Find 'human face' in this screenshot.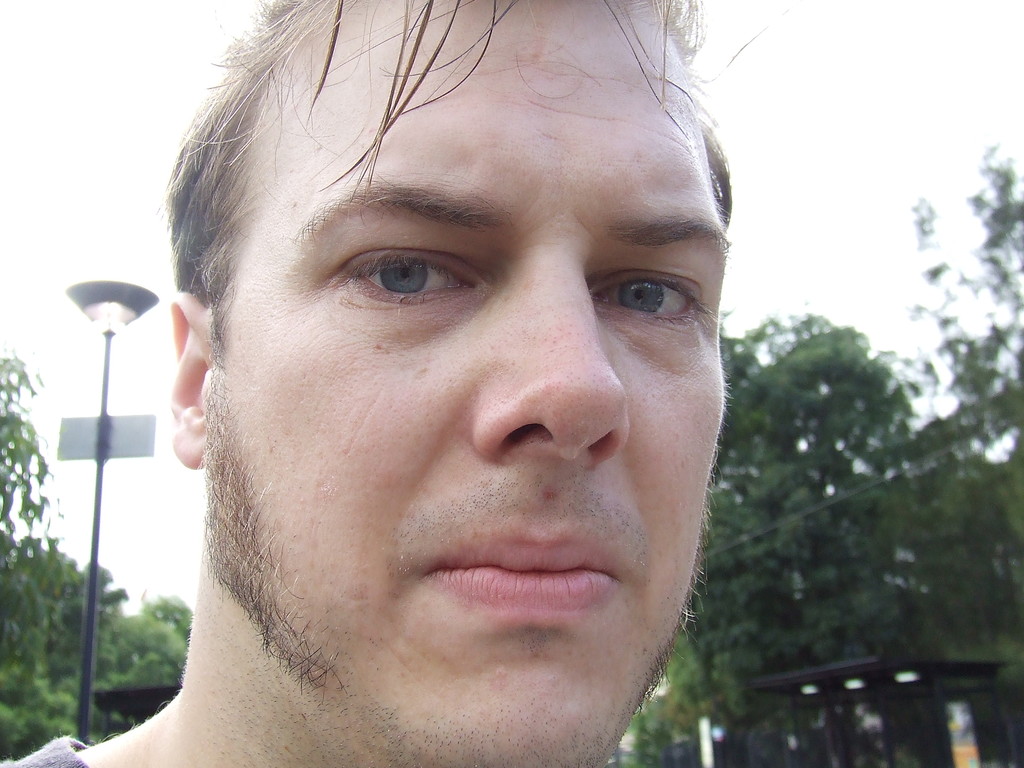
The bounding box for 'human face' is (left=214, top=0, right=722, bottom=767).
